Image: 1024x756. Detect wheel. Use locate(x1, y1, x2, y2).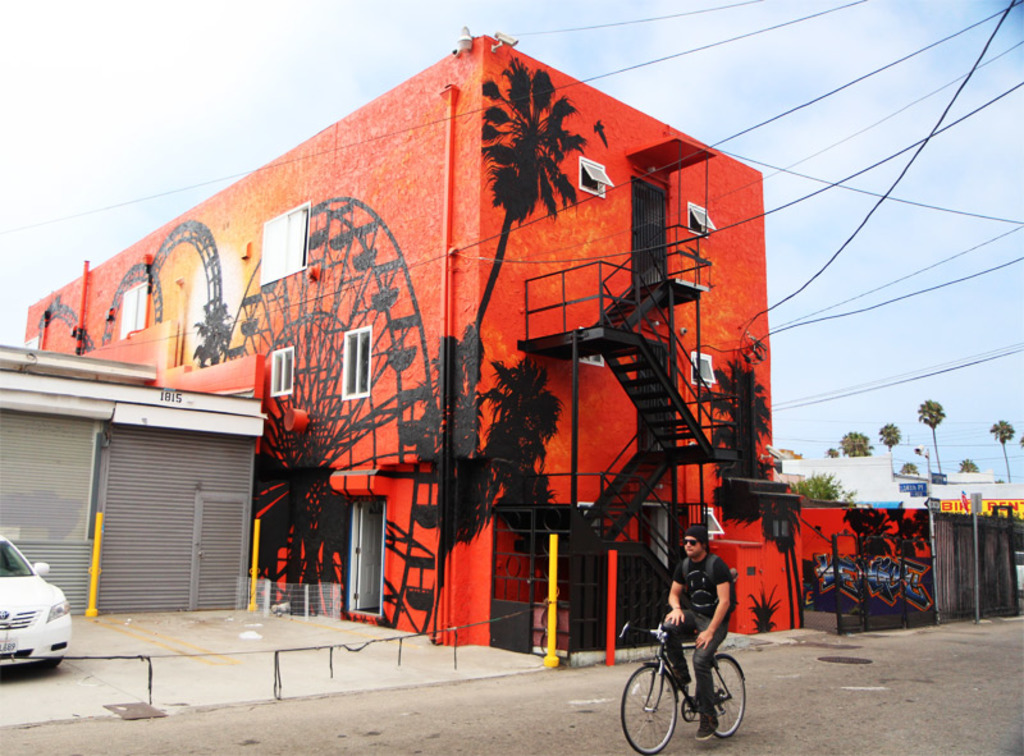
locate(620, 663, 681, 752).
